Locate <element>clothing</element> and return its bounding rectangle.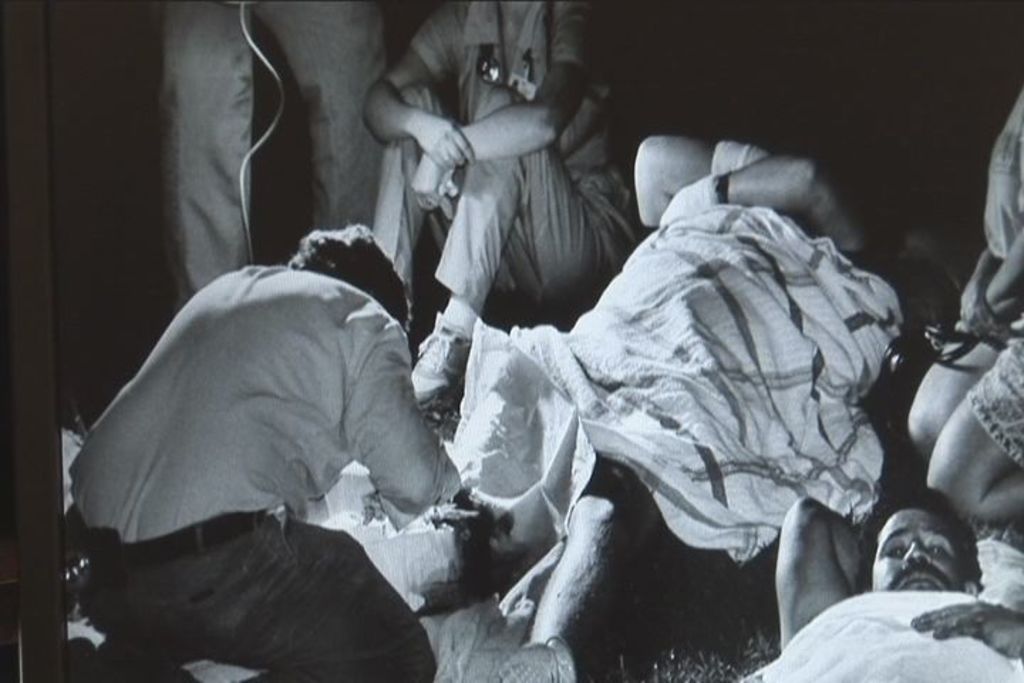
{"left": 65, "top": 263, "right": 461, "bottom": 682}.
